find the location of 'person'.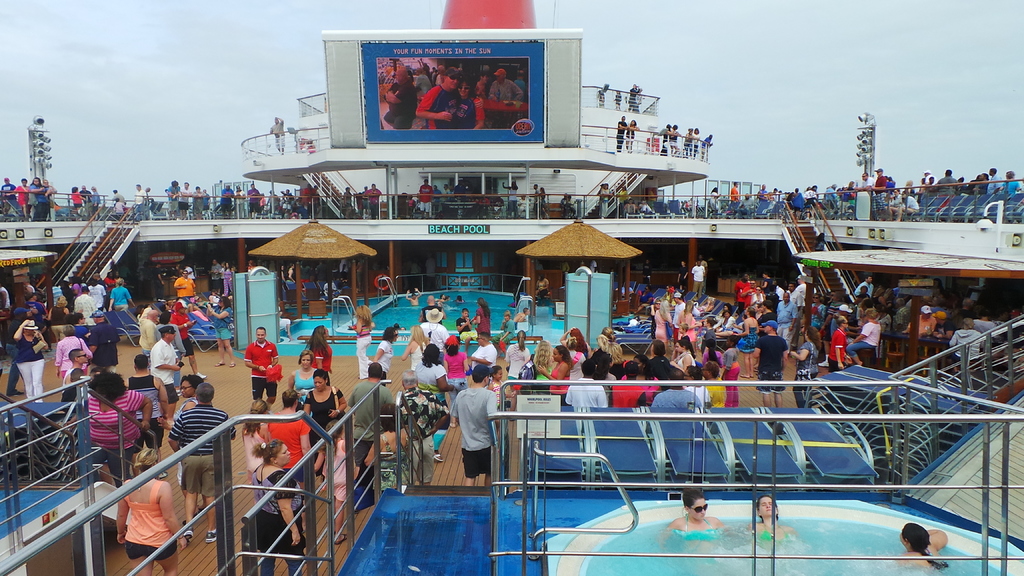
Location: bbox=[659, 120, 672, 156].
